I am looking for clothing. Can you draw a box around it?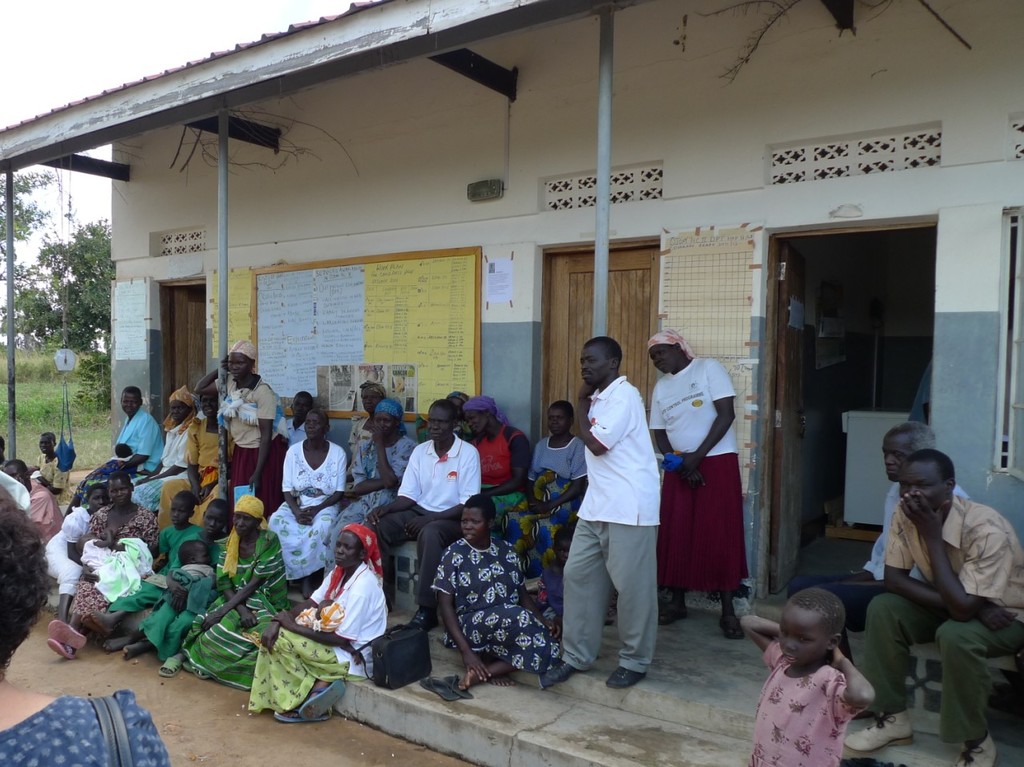
Sure, the bounding box is x1=161, y1=381, x2=201, y2=410.
